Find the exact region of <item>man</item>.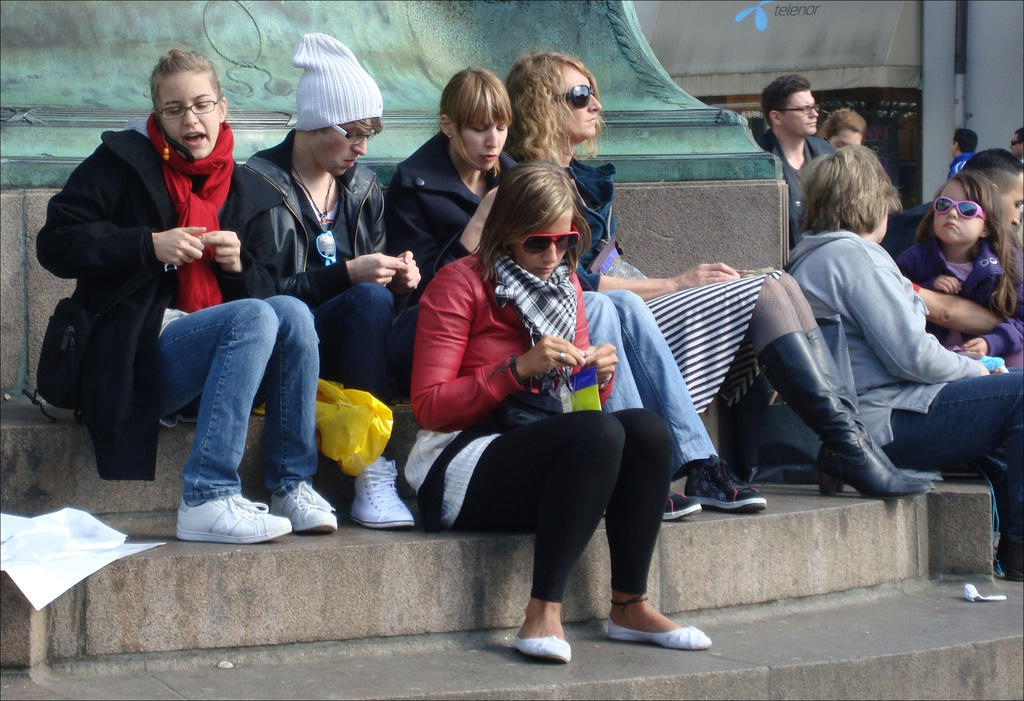
Exact region: (left=248, top=37, right=426, bottom=532).
